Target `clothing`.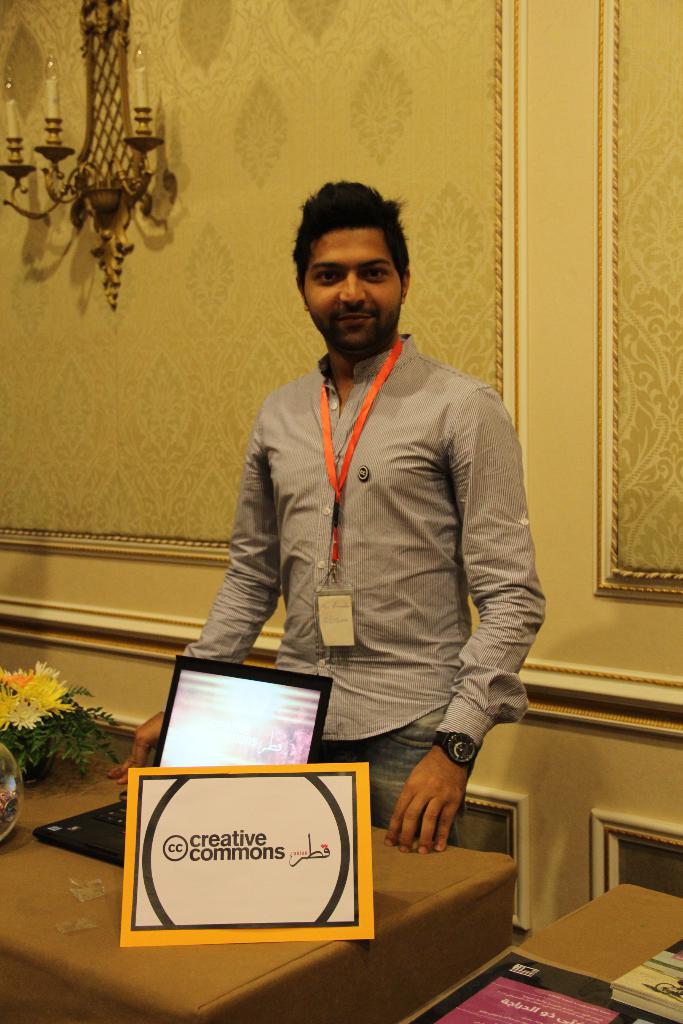
Target region: l=186, t=291, r=543, b=815.
